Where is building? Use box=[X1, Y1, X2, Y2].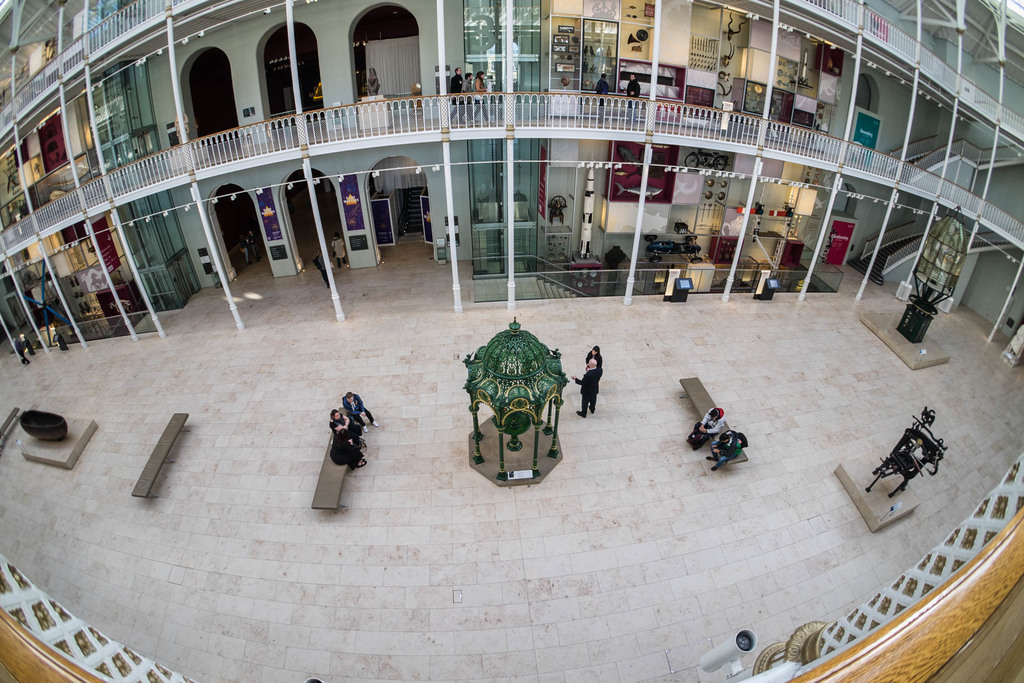
box=[0, 0, 1023, 682].
